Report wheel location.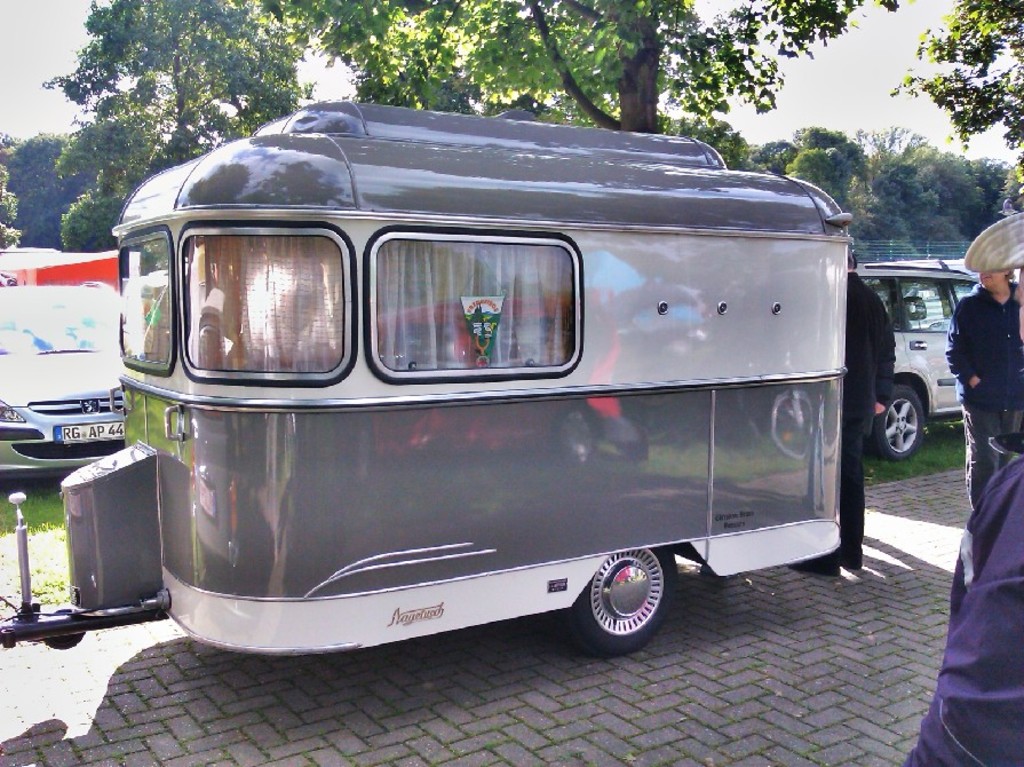
Report: (871,385,927,461).
